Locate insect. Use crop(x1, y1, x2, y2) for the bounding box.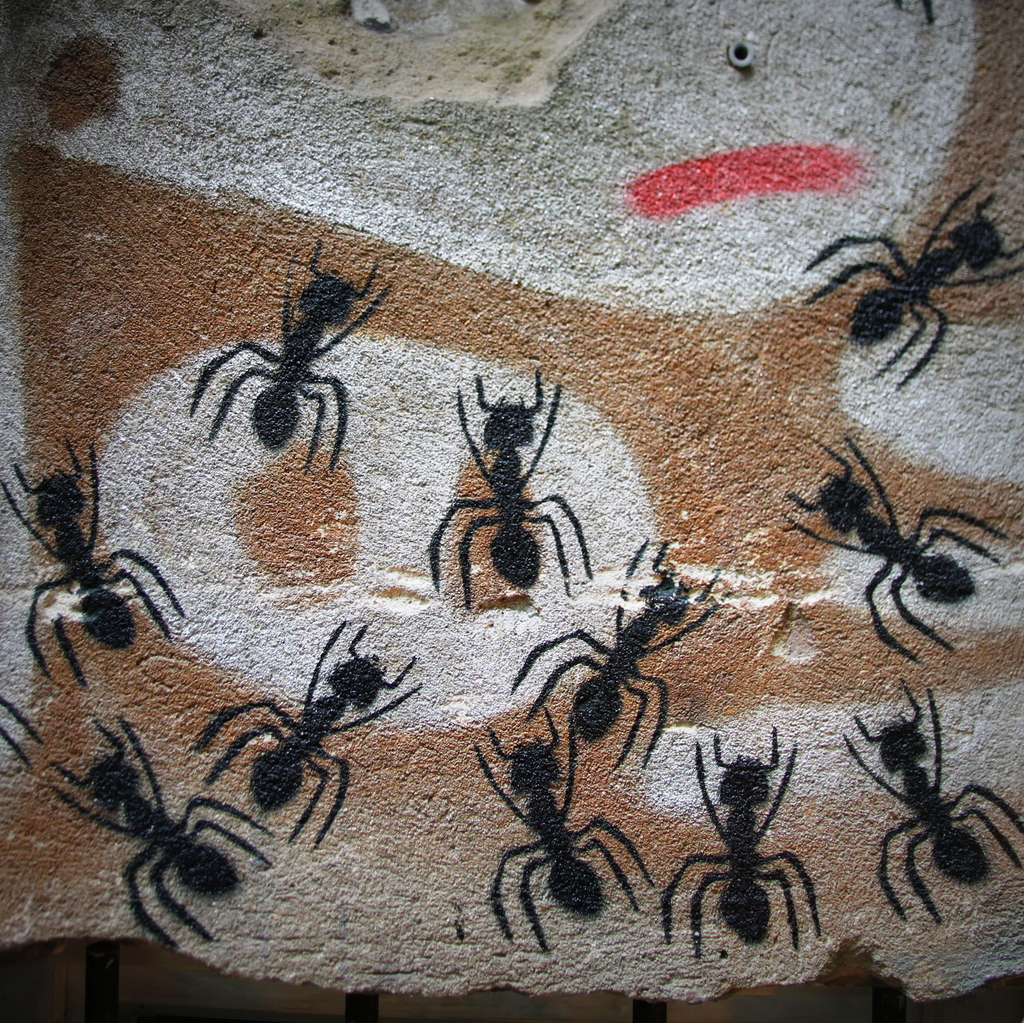
crop(186, 230, 384, 483).
